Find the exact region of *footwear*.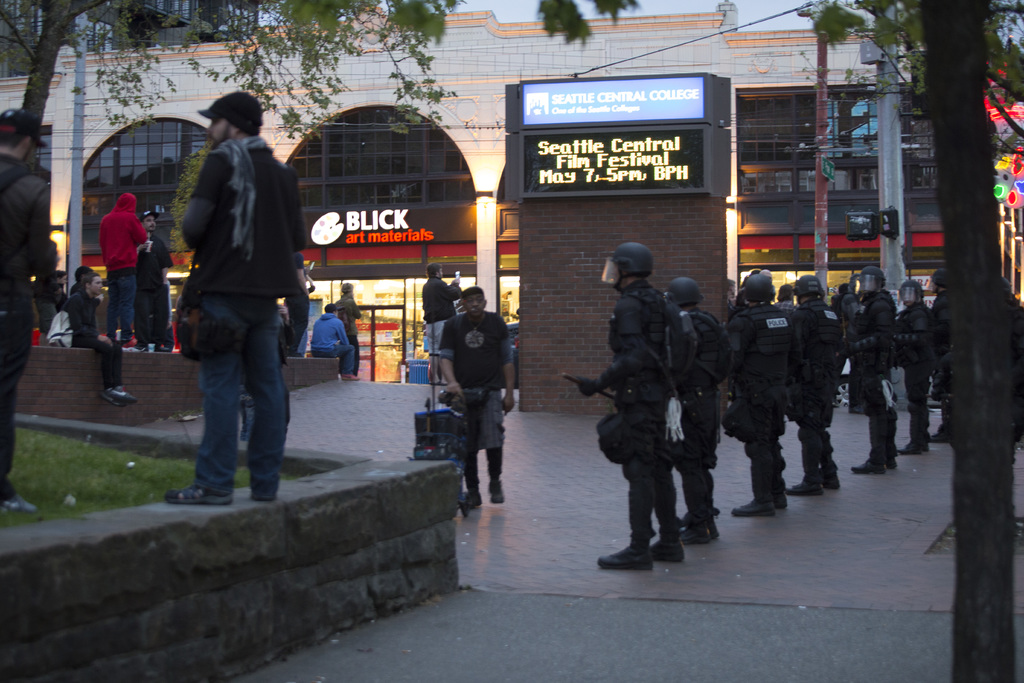
Exact region: box(100, 386, 141, 410).
